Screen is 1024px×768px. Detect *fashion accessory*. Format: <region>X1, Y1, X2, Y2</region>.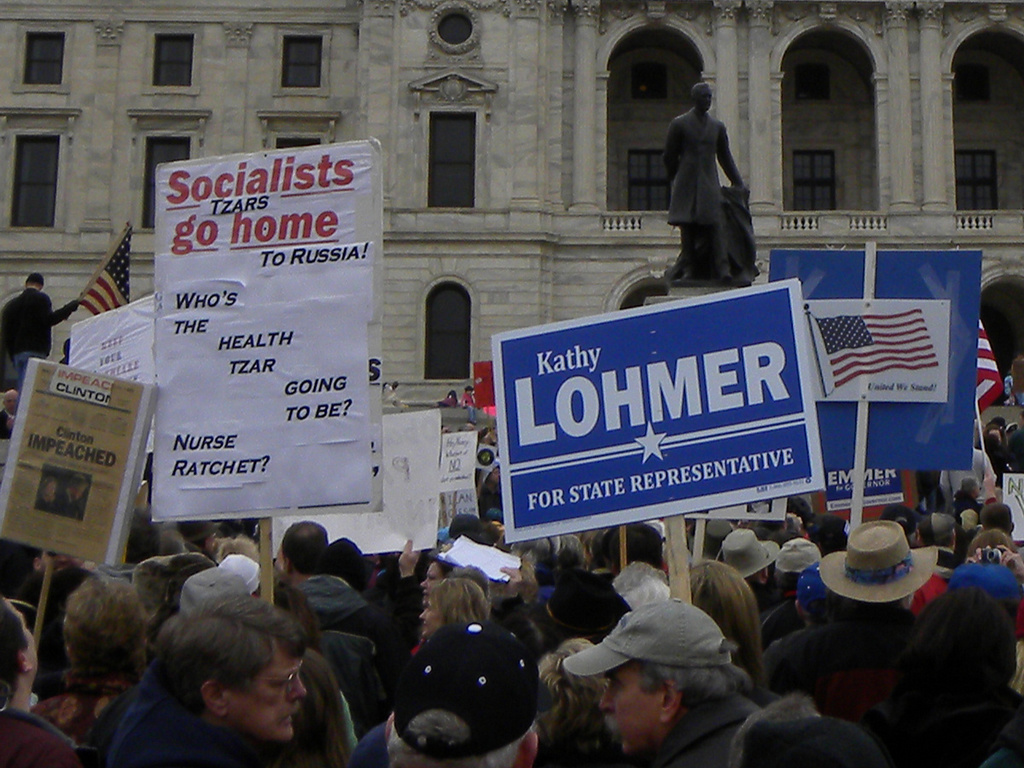
<region>820, 520, 935, 599</region>.
